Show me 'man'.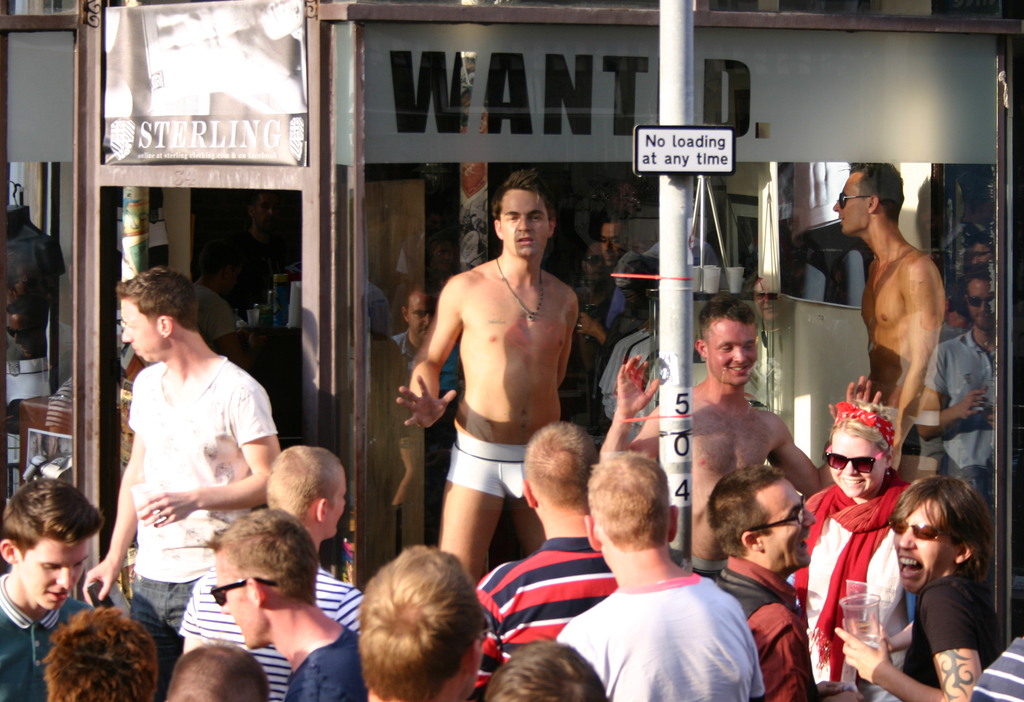
'man' is here: x1=468, y1=415, x2=604, y2=701.
